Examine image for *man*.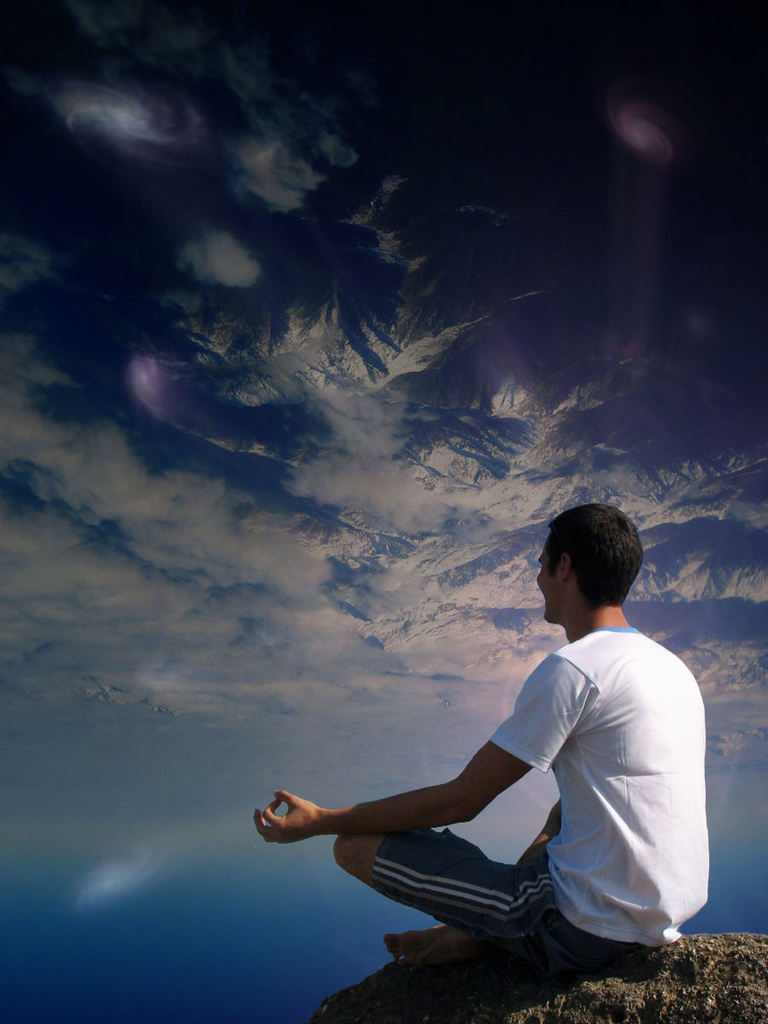
Examination result: bbox=[305, 492, 684, 1012].
